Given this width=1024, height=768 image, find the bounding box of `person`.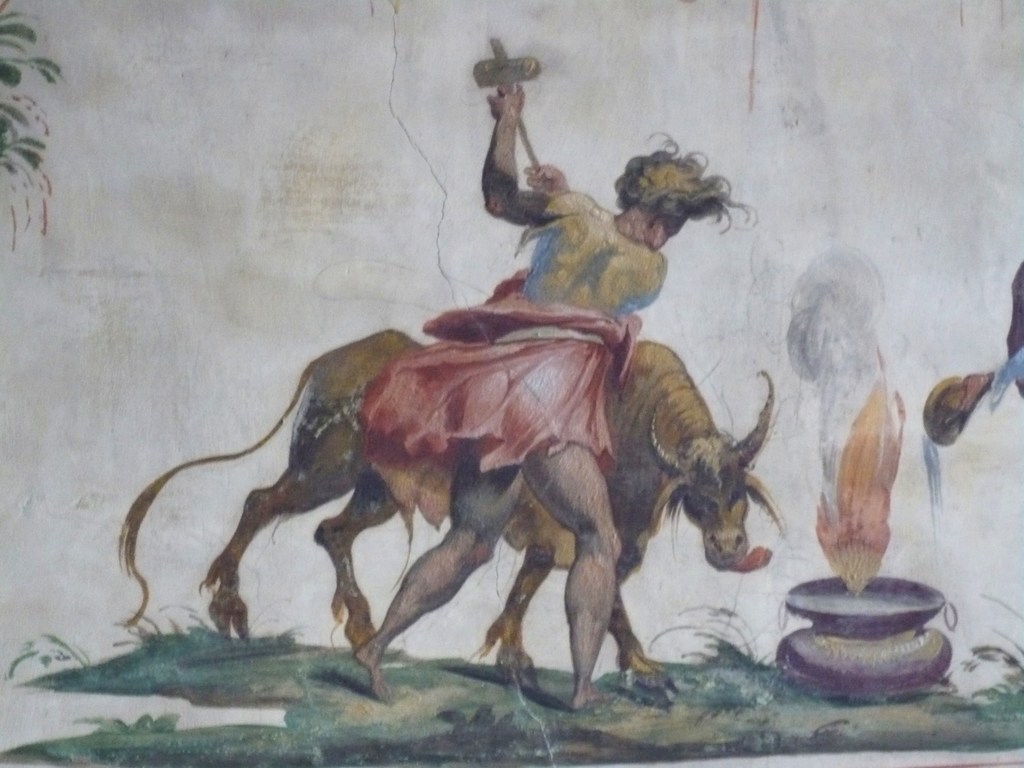
bbox=(353, 79, 753, 698).
